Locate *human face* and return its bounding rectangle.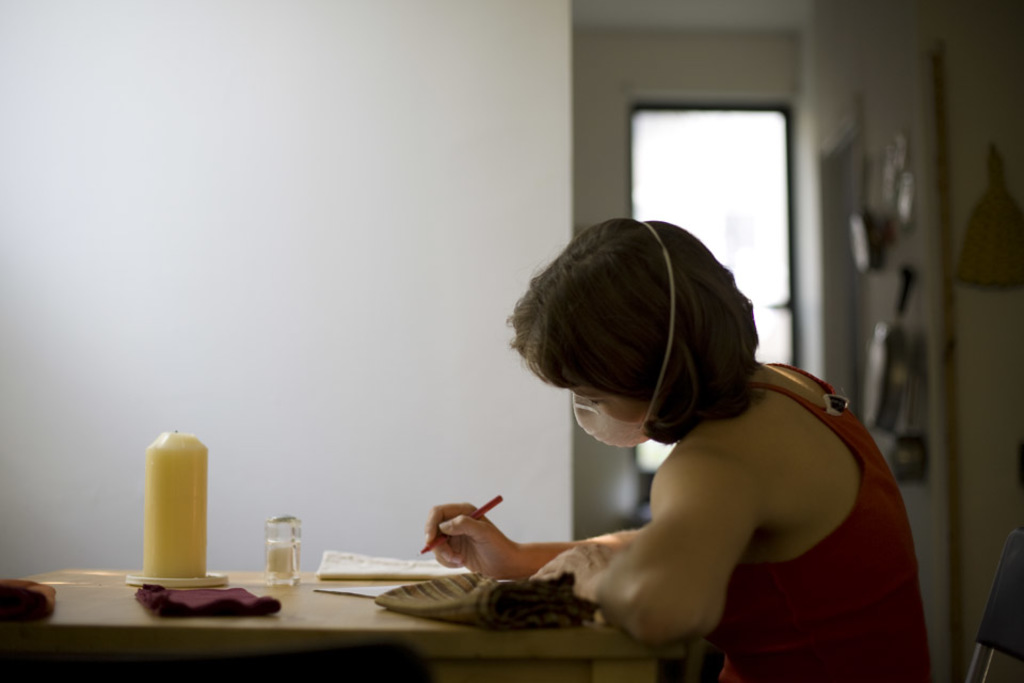
<bbox>575, 383, 651, 425</bbox>.
